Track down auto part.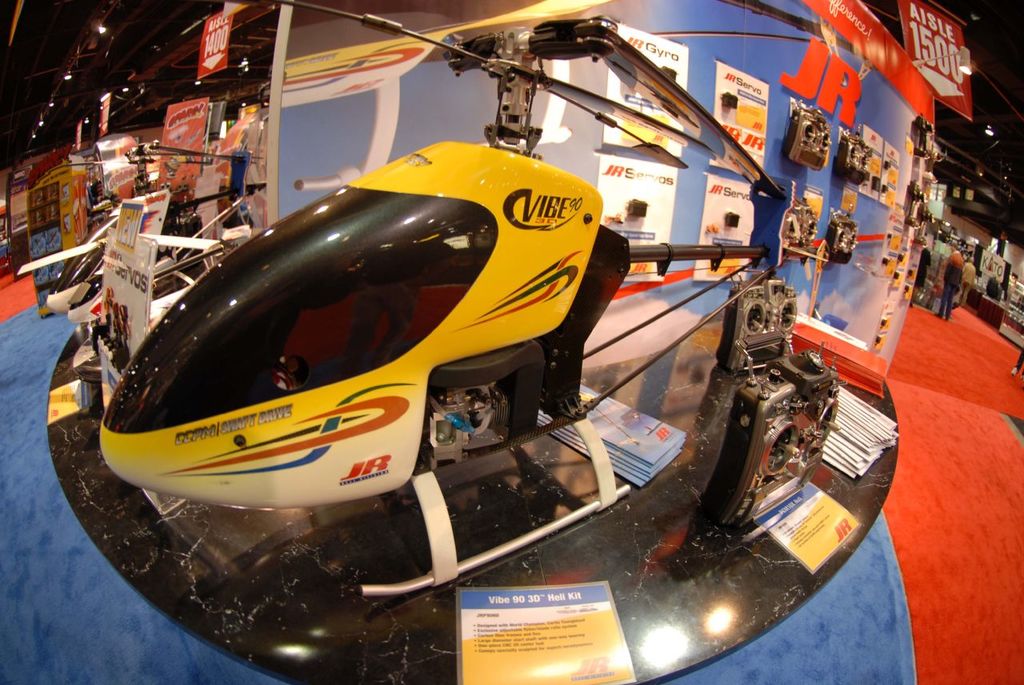
Tracked to locate(422, 390, 509, 467).
